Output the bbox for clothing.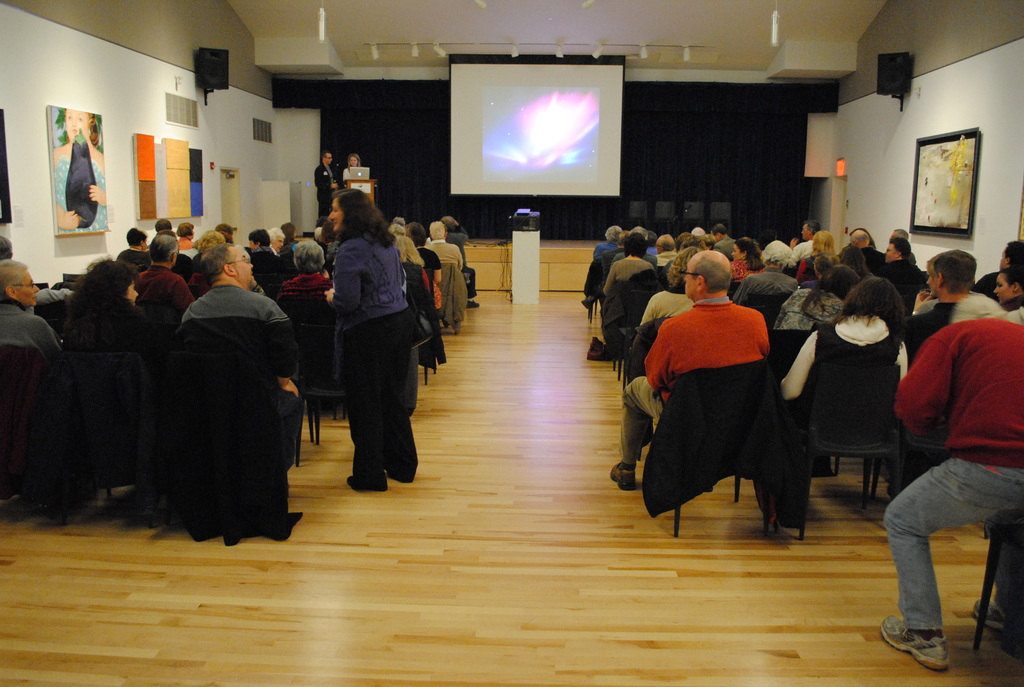
[x1=116, y1=244, x2=151, y2=269].
